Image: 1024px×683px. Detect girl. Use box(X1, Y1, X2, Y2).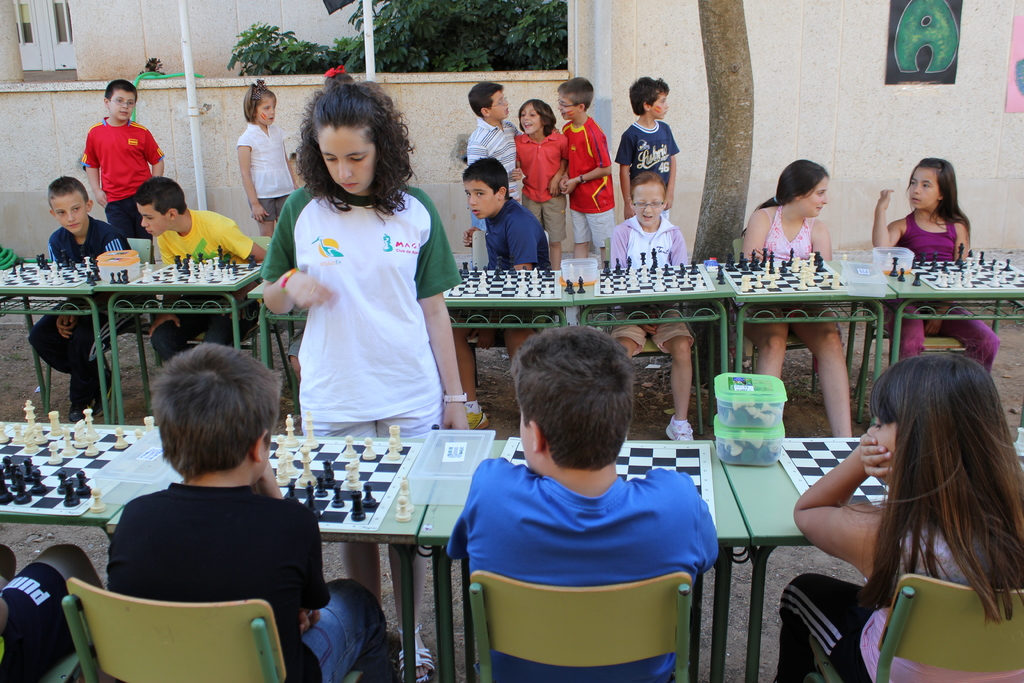
box(775, 353, 1023, 682).
